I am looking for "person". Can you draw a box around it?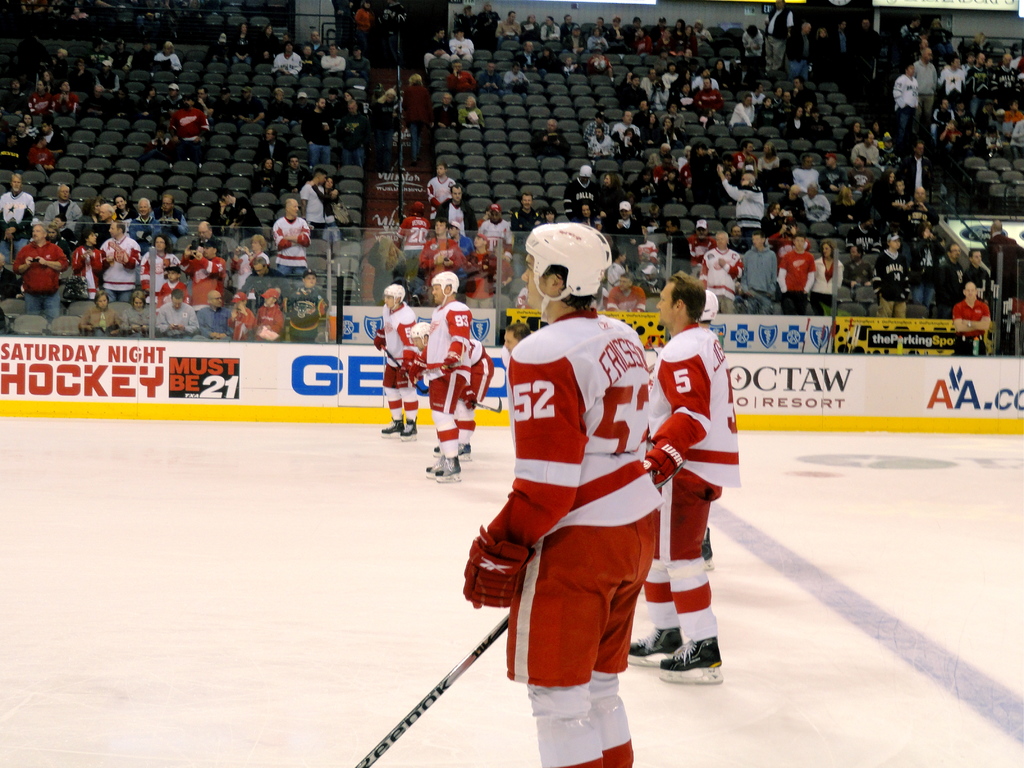
Sure, the bounding box is rect(616, 125, 640, 157).
